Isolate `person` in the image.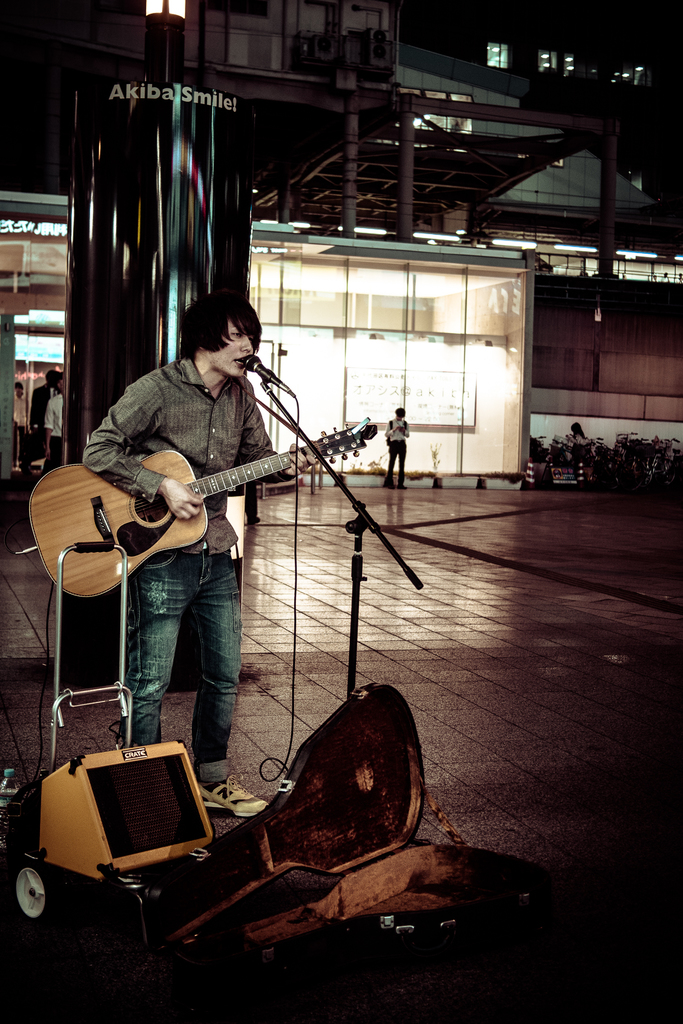
Isolated region: 83 289 316 819.
